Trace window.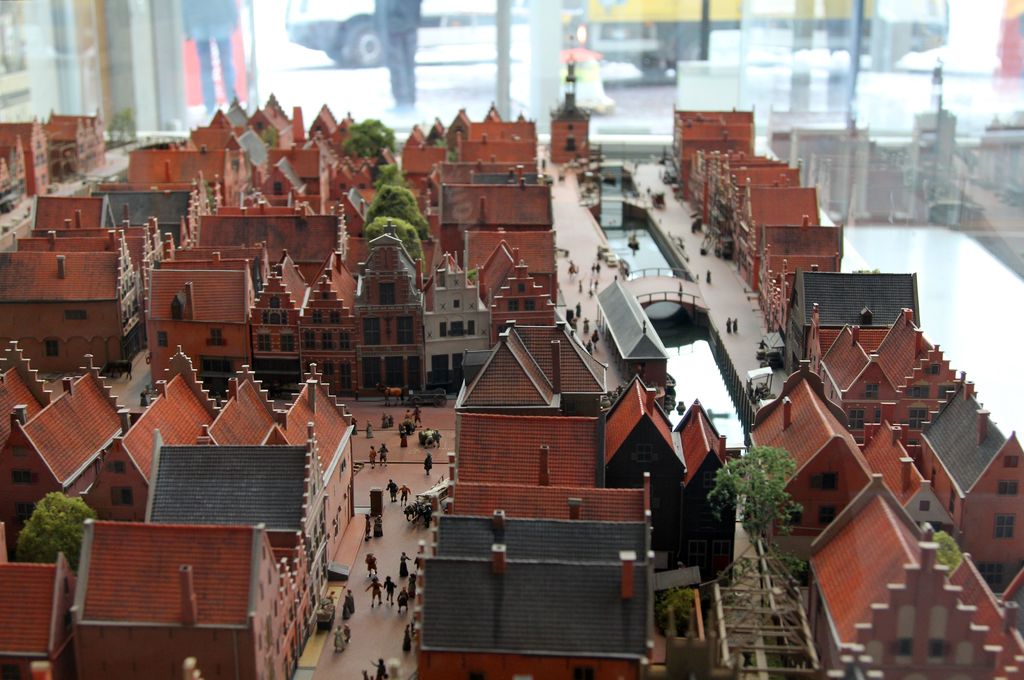
Traced to {"left": 112, "top": 486, "right": 131, "bottom": 503}.
